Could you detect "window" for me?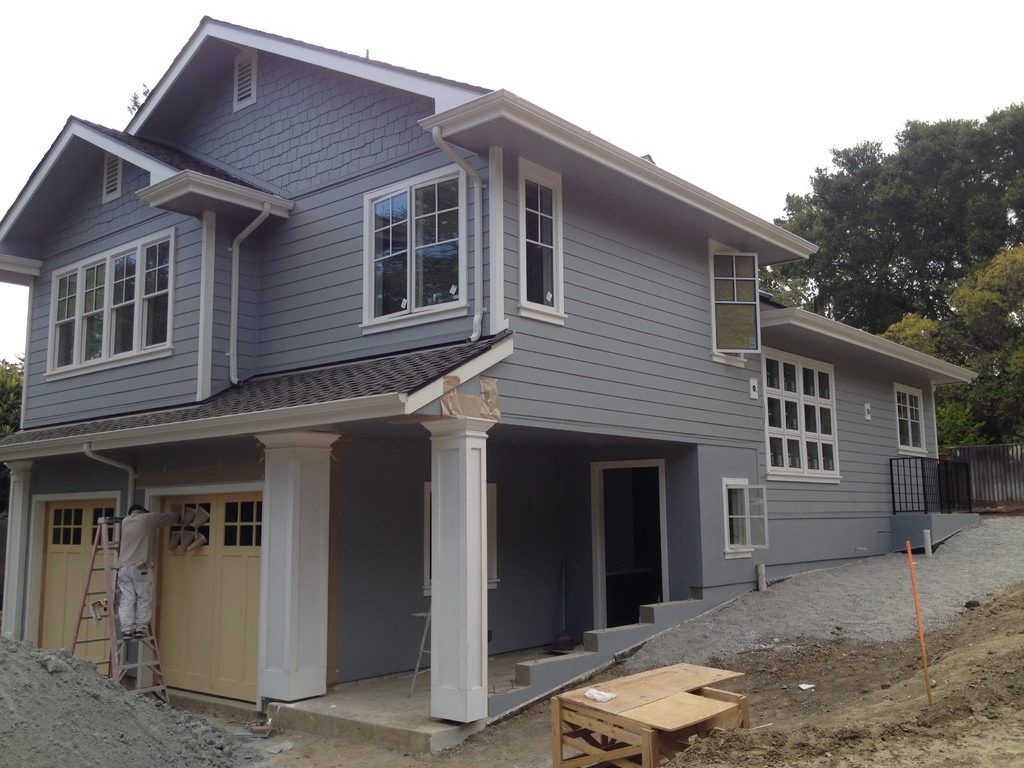
Detection result: region(345, 160, 467, 333).
